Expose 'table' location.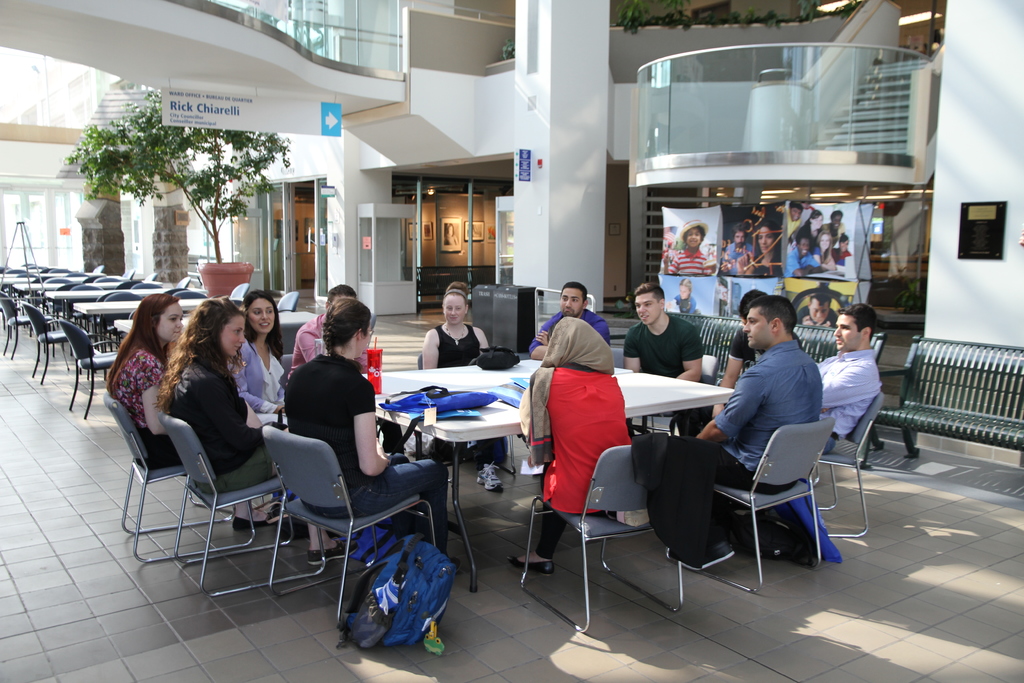
Exposed at Rect(122, 313, 323, 333).
